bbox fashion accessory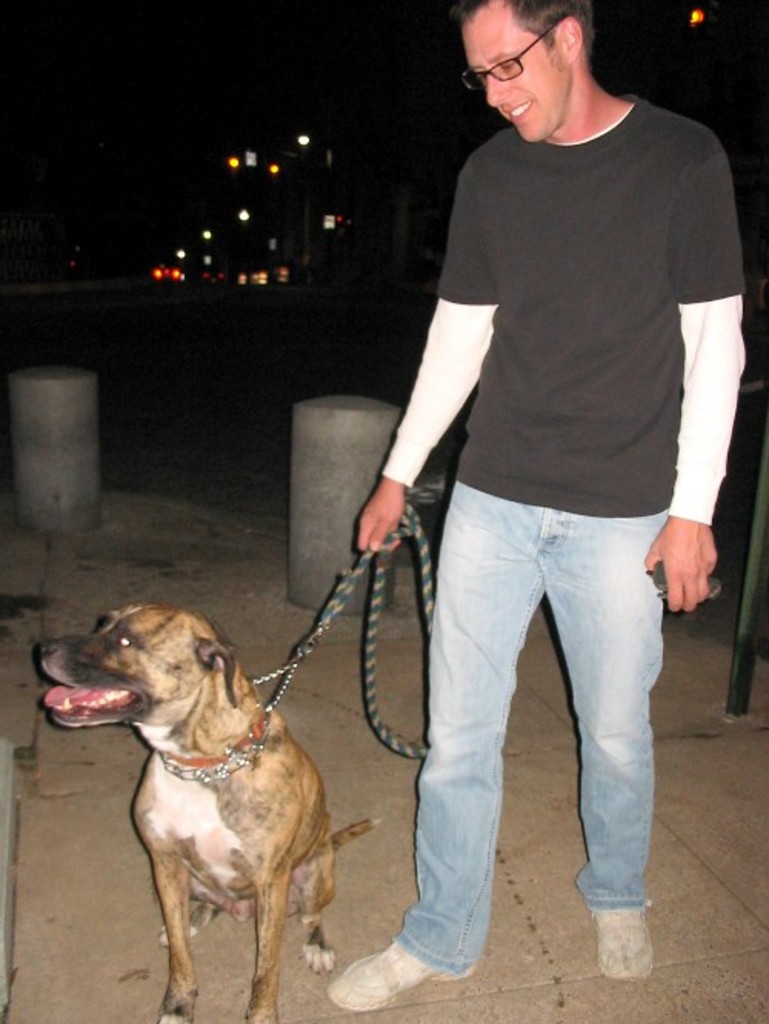
crop(591, 907, 654, 986)
